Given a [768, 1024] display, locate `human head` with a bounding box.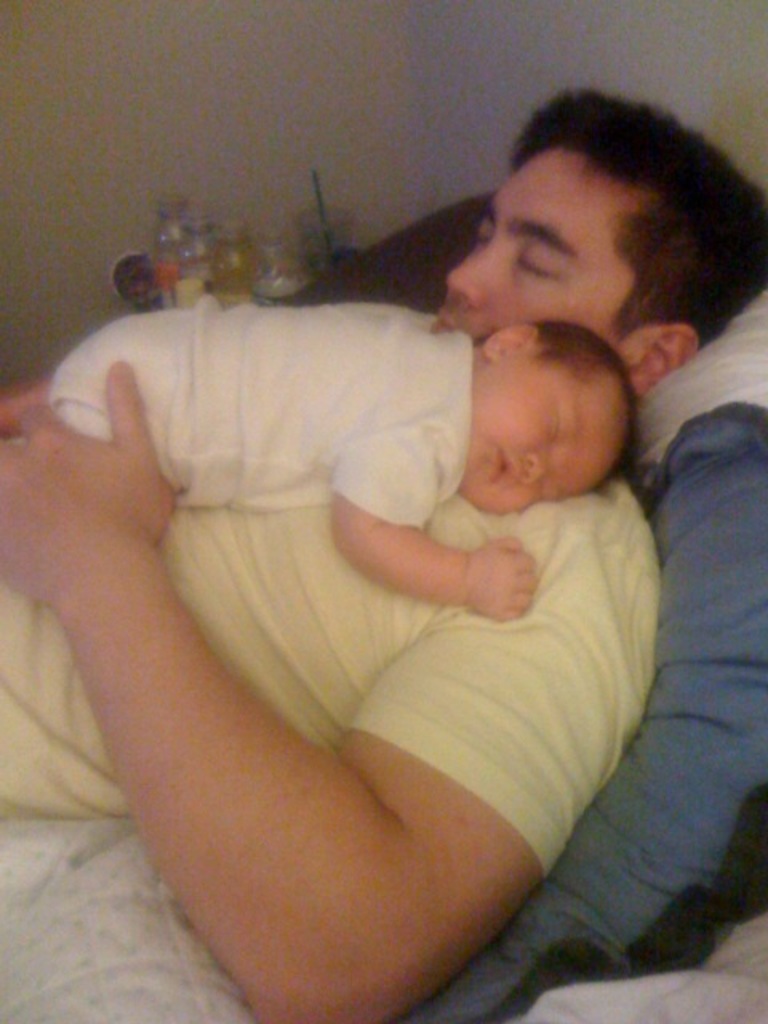
Located: [442,91,766,408].
